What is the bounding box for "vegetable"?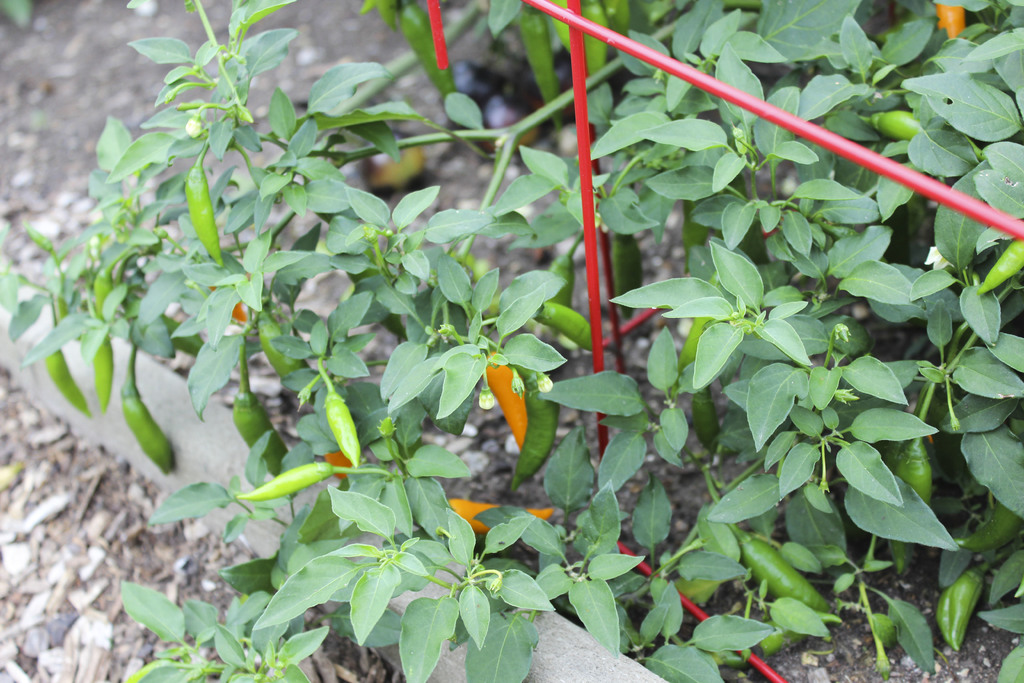
left=511, top=365, right=560, bottom=492.
